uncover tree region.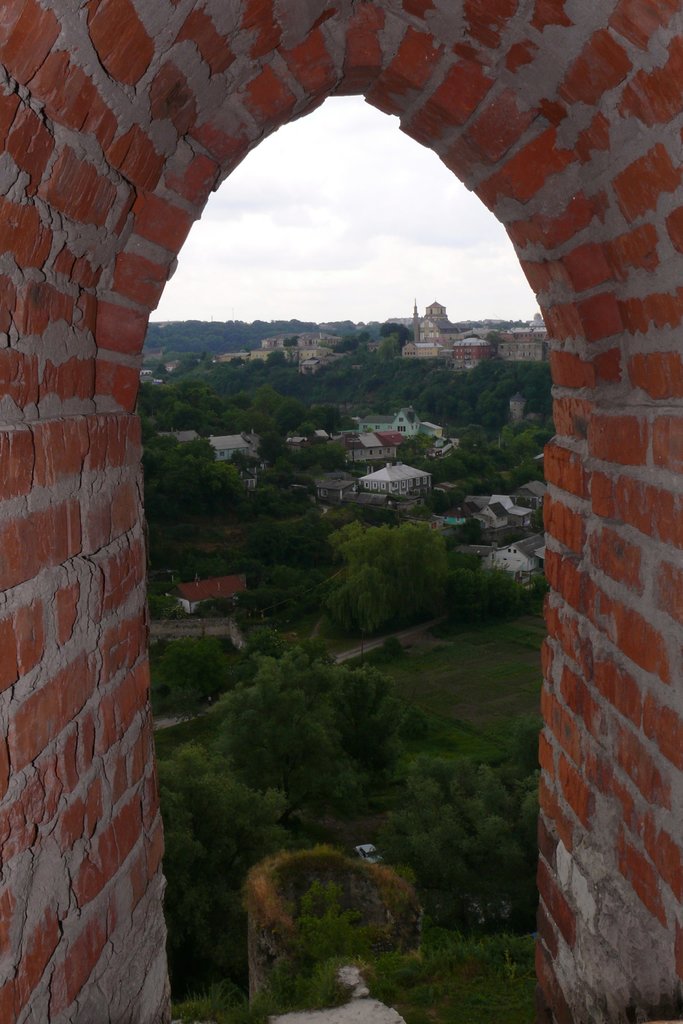
Uncovered: 215 644 434 812.
